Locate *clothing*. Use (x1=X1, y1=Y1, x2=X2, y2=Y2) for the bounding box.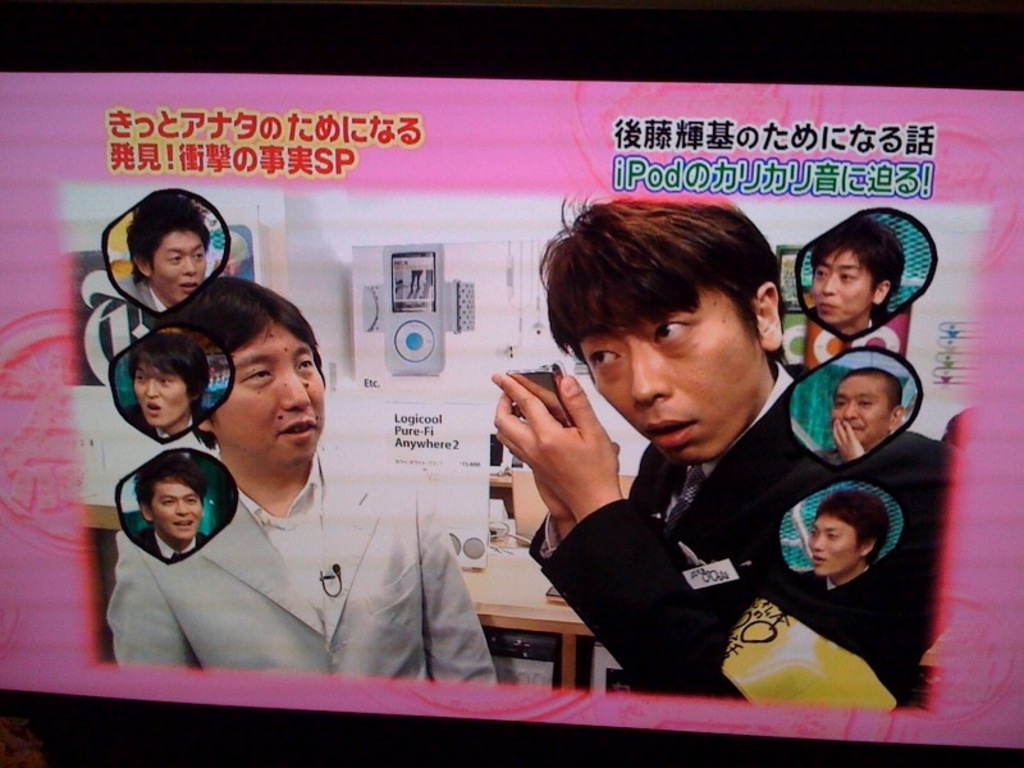
(x1=809, y1=443, x2=835, y2=467).
